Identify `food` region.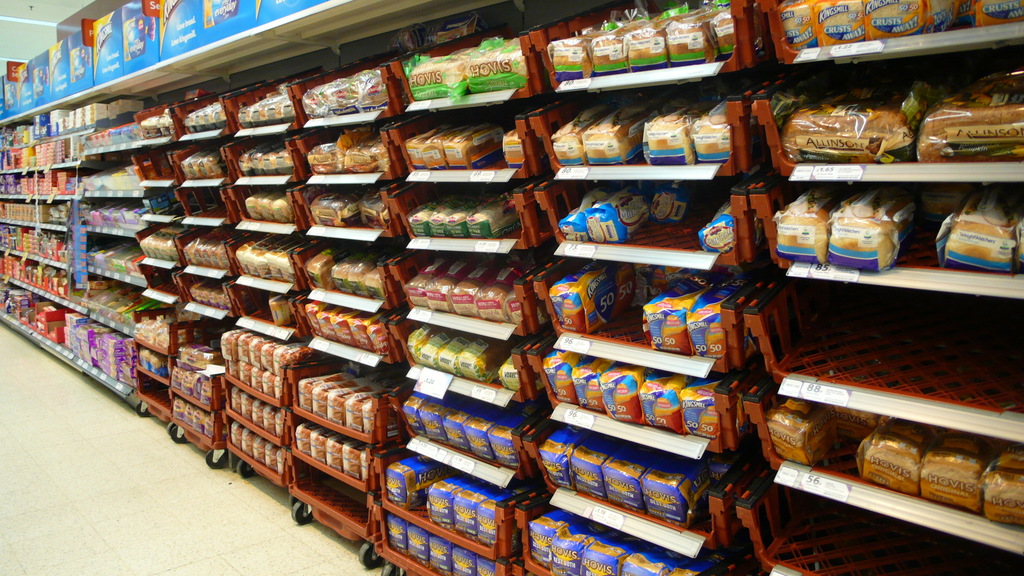
Region: 638/262/694/298.
